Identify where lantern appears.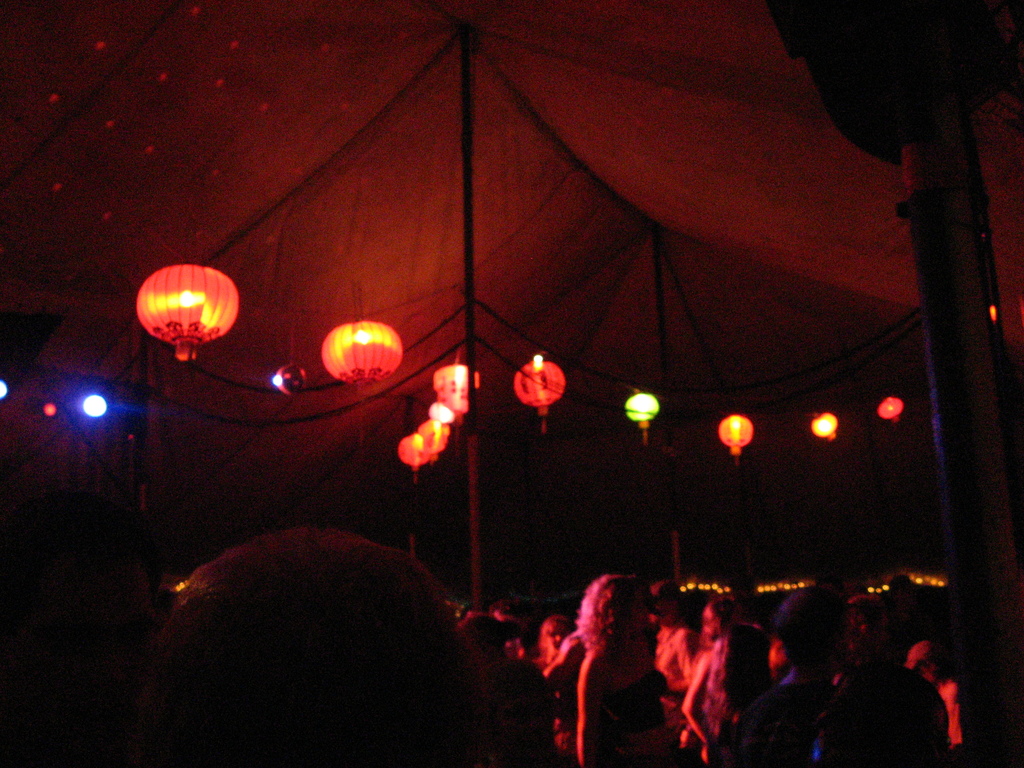
Appears at detection(323, 318, 403, 390).
